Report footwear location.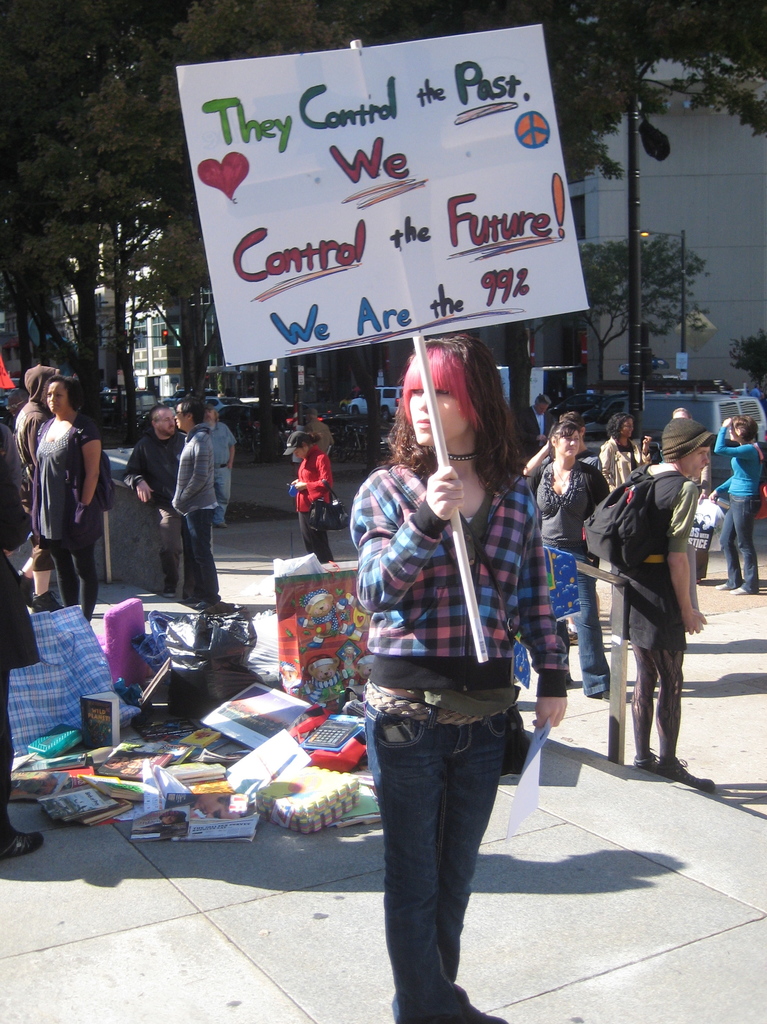
Report: [730, 582, 746, 596].
